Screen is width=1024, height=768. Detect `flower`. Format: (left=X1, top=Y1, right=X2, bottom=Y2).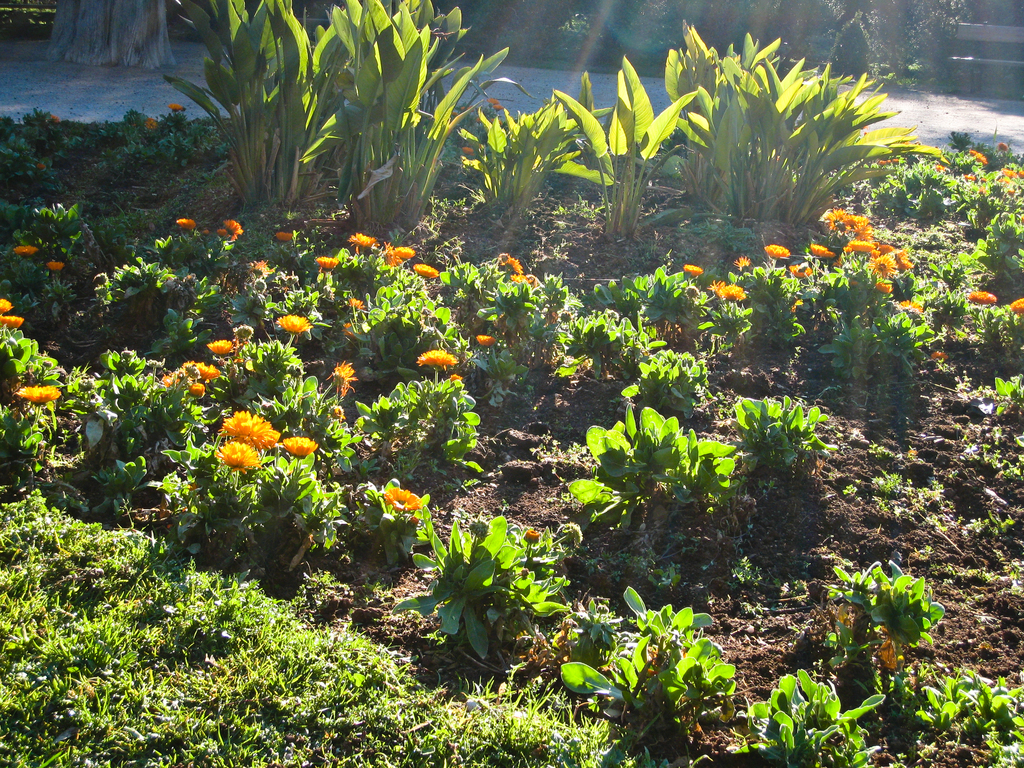
(left=685, top=262, right=700, bottom=280).
